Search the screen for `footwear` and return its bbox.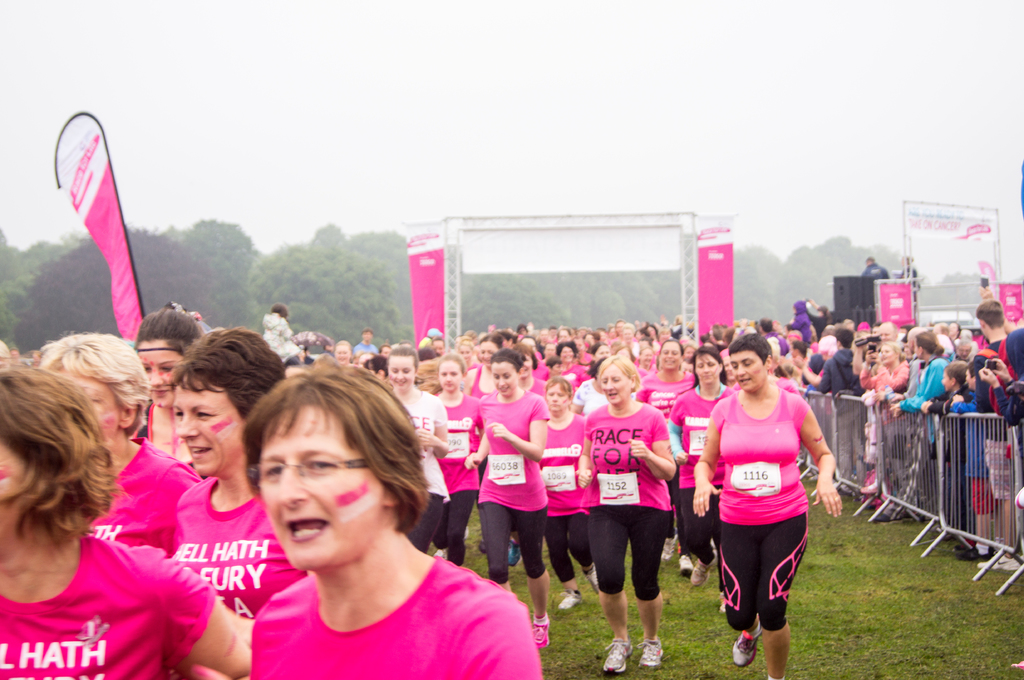
Found: {"left": 874, "top": 505, "right": 916, "bottom": 521}.
